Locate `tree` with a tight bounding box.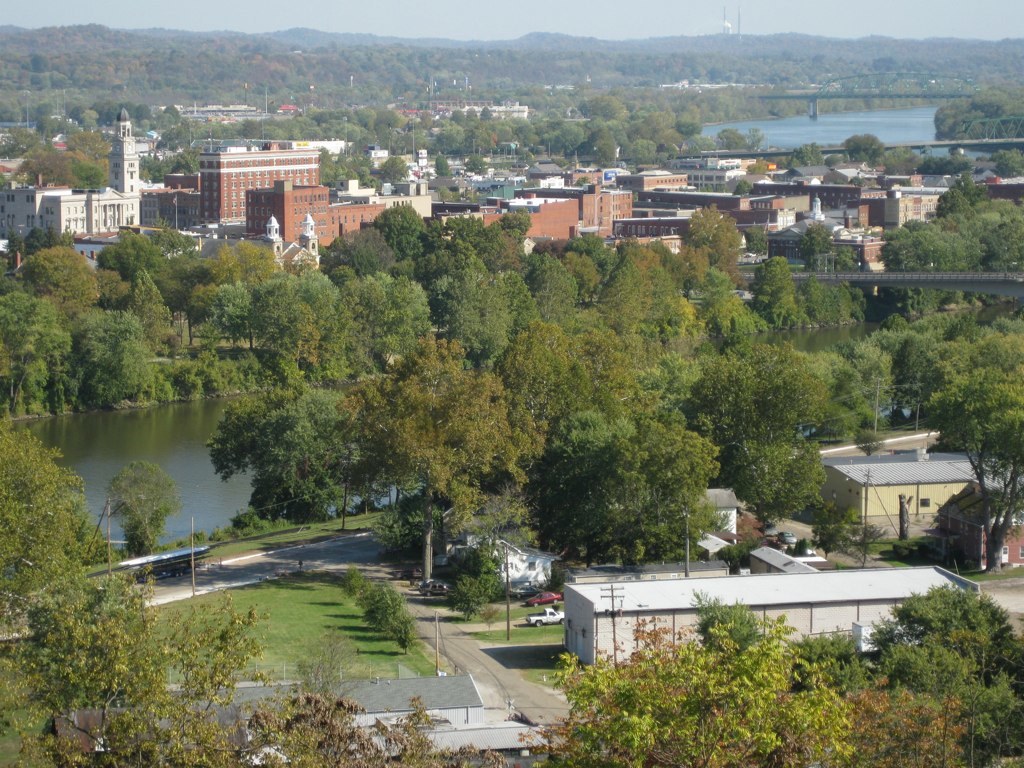
bbox=(342, 270, 447, 339).
